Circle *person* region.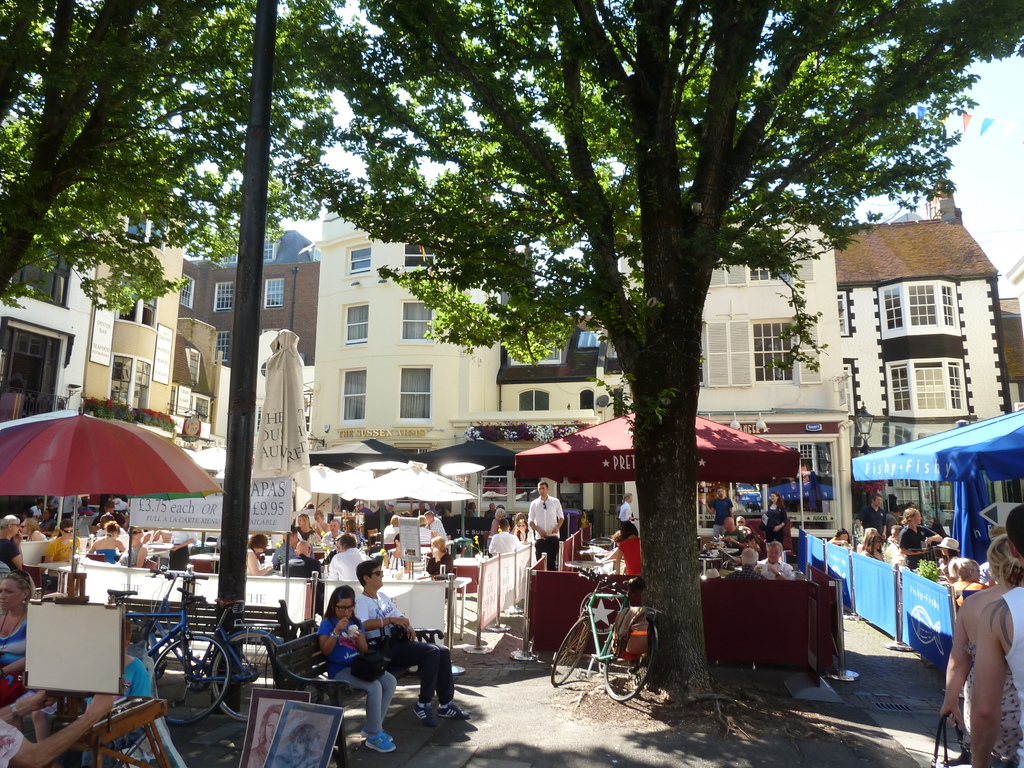
Region: region(730, 547, 762, 579).
